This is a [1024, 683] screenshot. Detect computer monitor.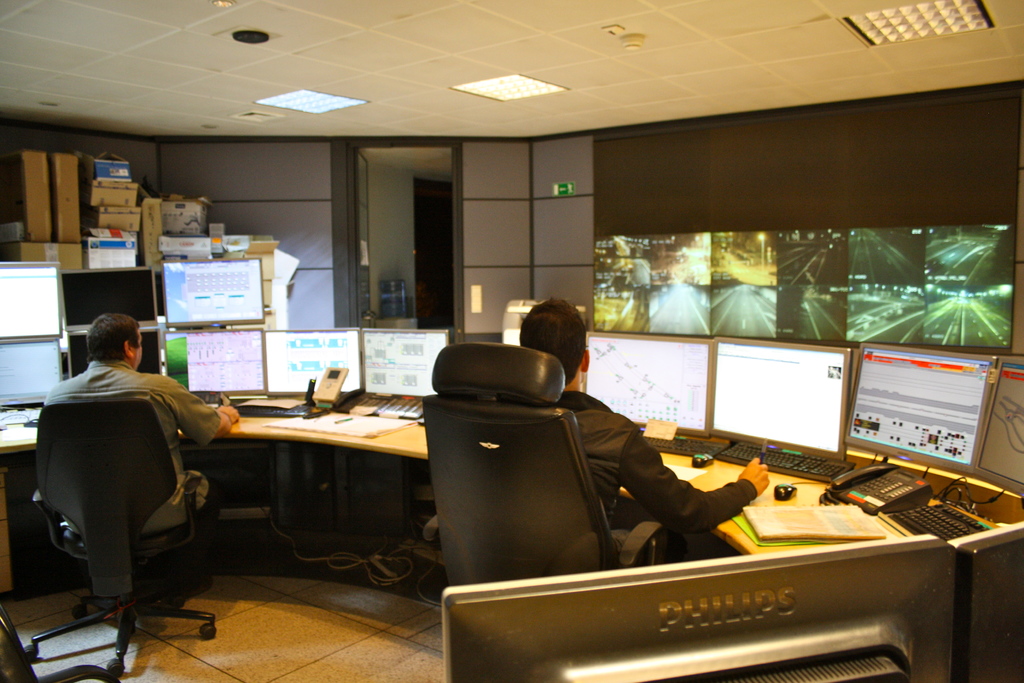
[0, 256, 63, 336].
